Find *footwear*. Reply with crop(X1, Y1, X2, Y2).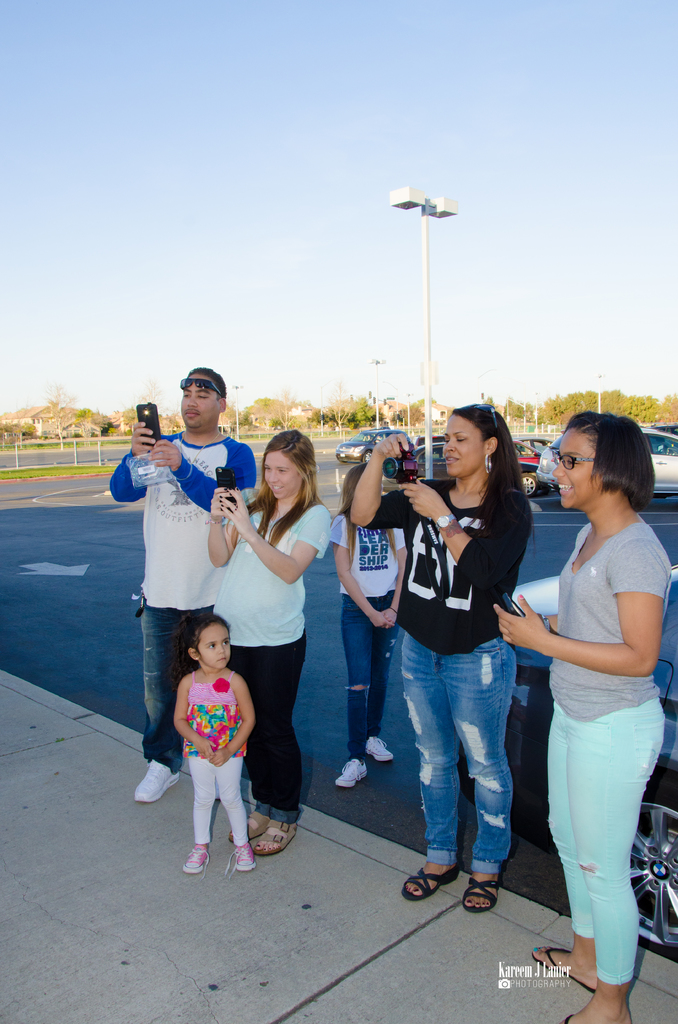
crop(400, 860, 459, 899).
